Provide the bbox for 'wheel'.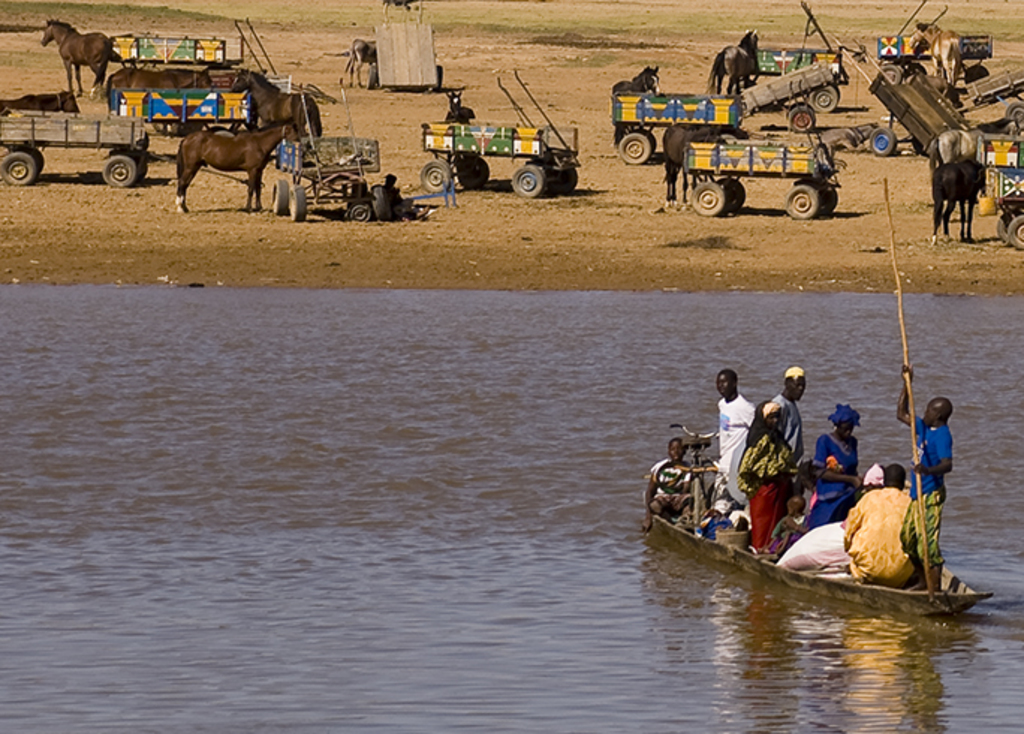
(x1=870, y1=124, x2=895, y2=160).
